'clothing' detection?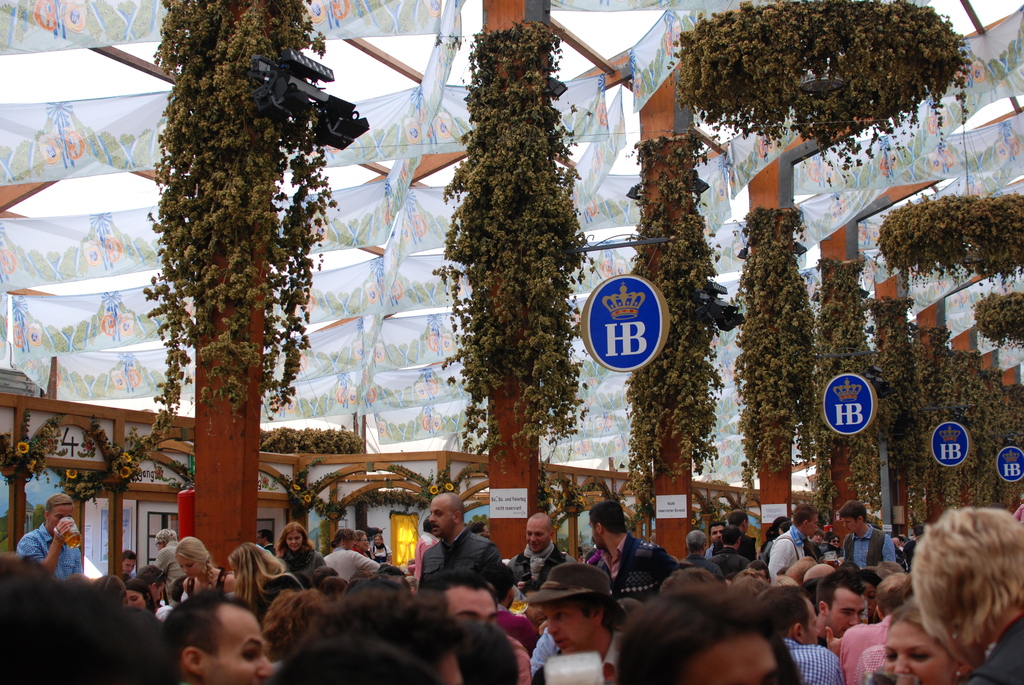
BBox(842, 614, 900, 681)
